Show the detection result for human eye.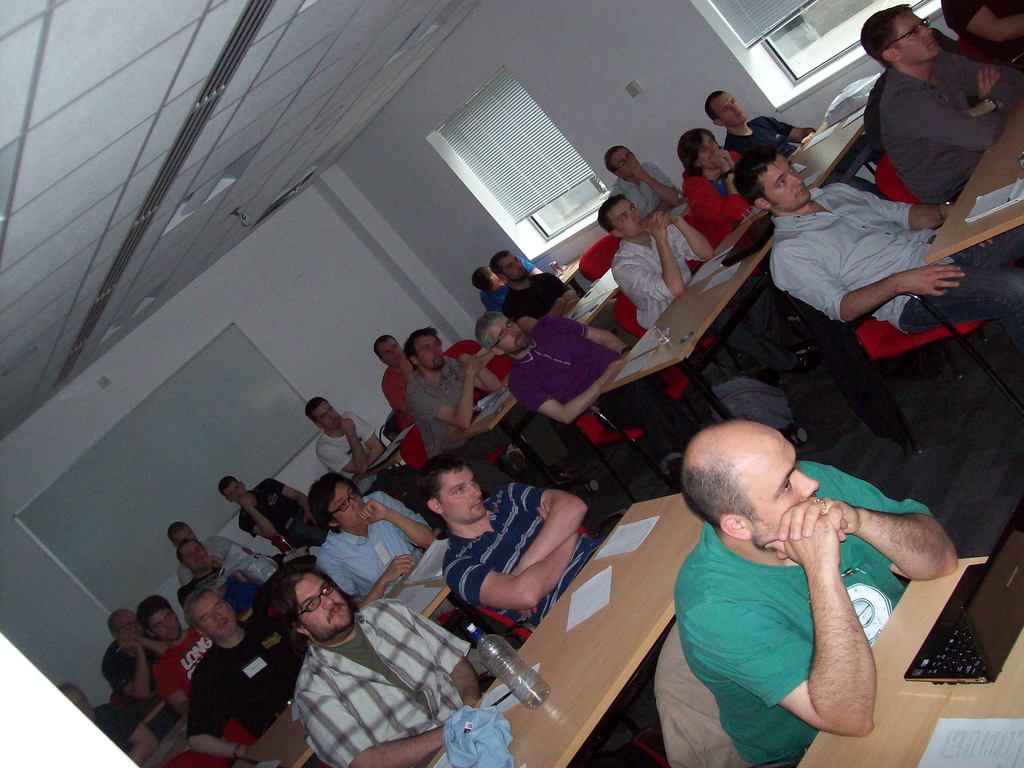
[321, 413, 326, 422].
